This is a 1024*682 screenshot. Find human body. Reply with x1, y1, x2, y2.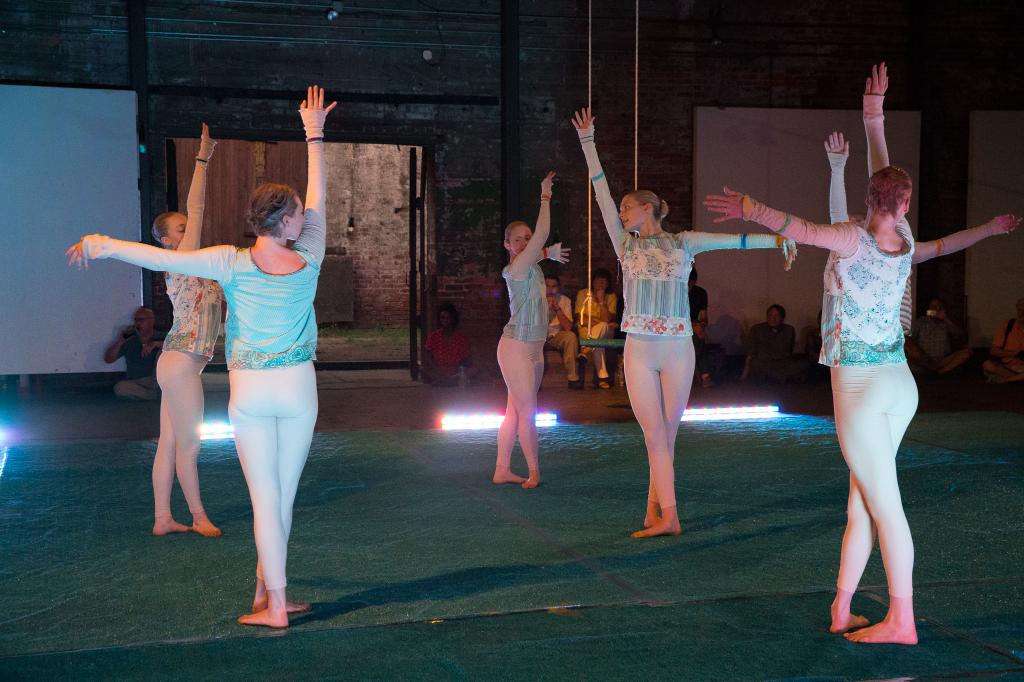
580, 275, 621, 390.
